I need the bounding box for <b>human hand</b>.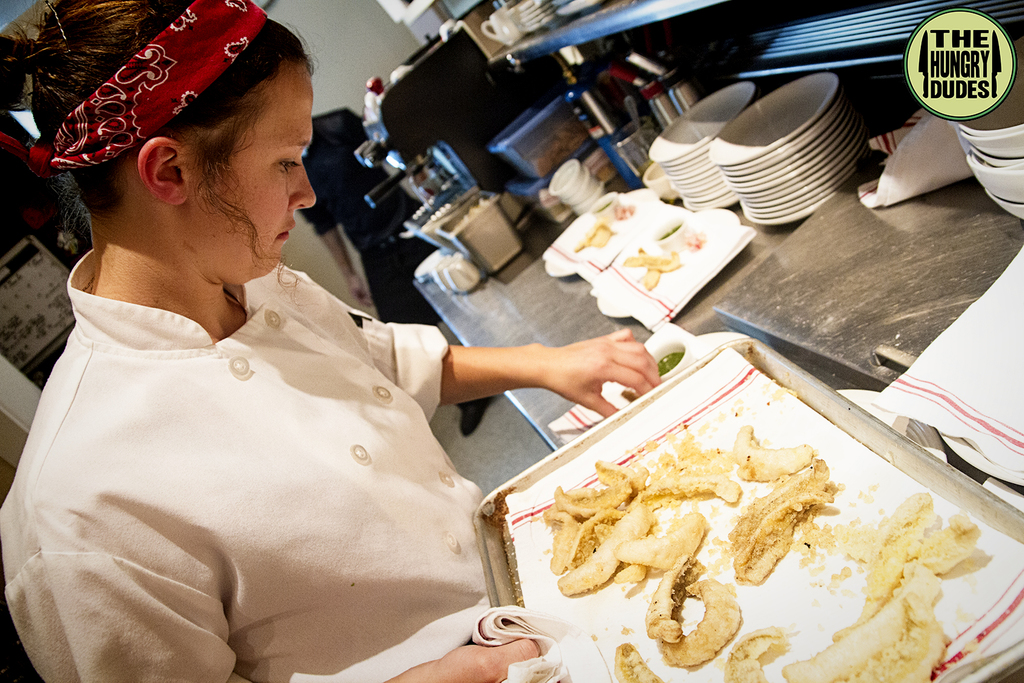
Here it is: <region>541, 327, 660, 421</region>.
